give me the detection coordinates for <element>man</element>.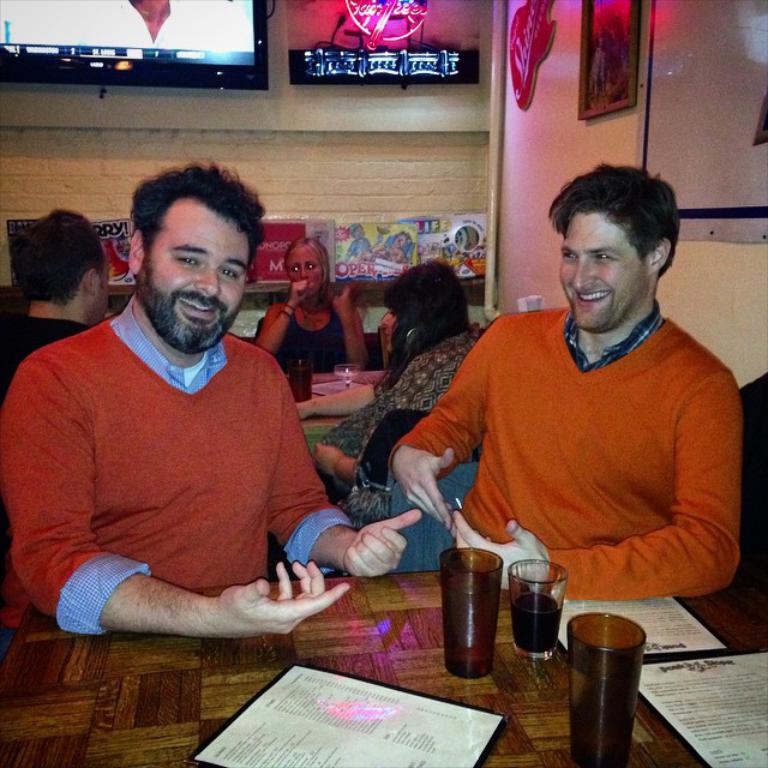
(0,162,424,640).
